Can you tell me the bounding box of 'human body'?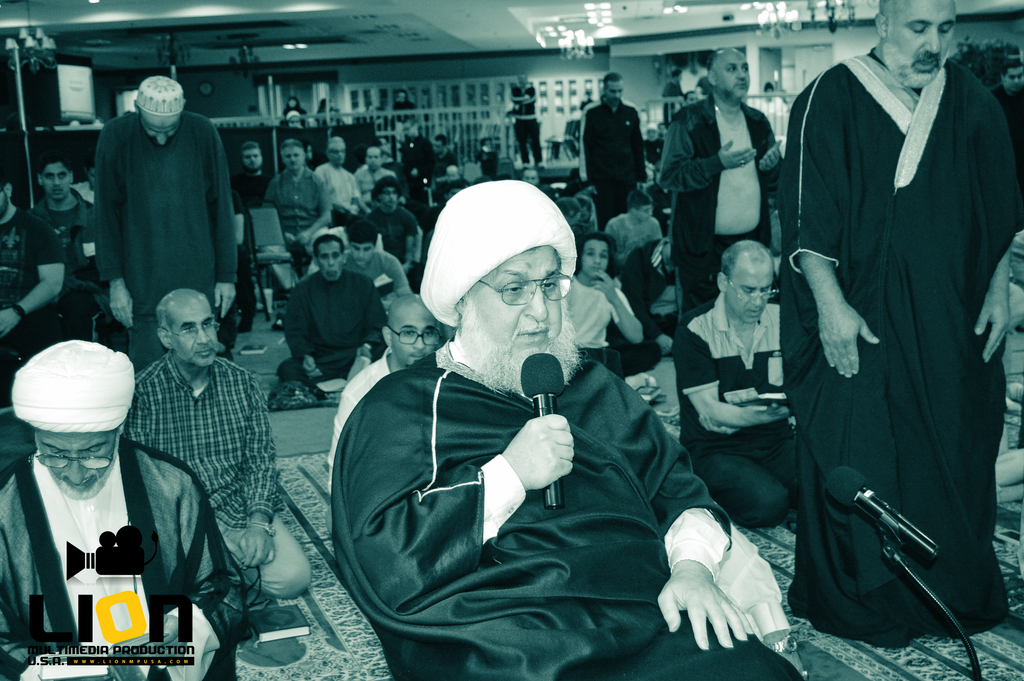
x1=314 y1=208 x2=709 y2=680.
